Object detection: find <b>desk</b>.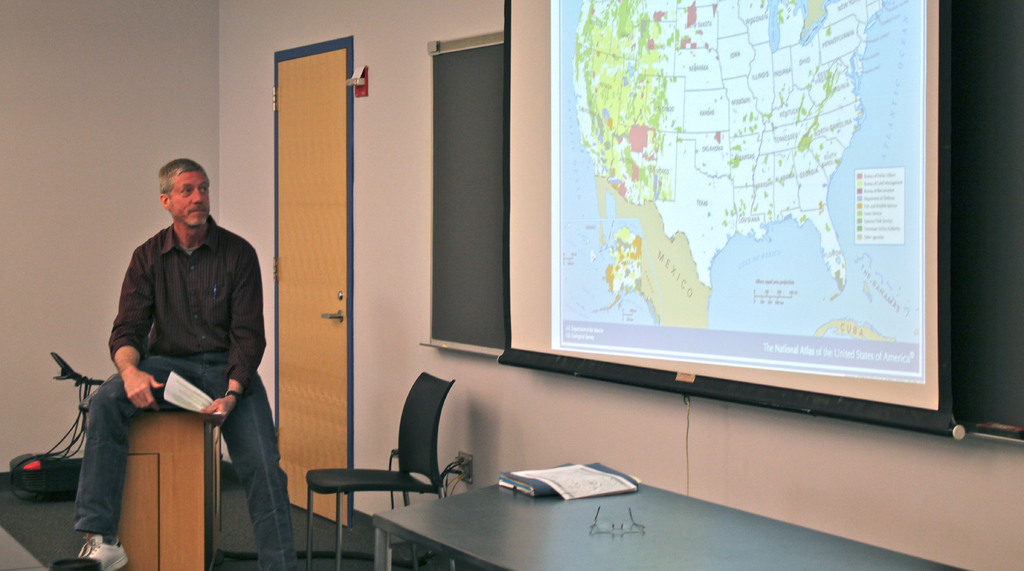
<box>356,455,694,564</box>.
